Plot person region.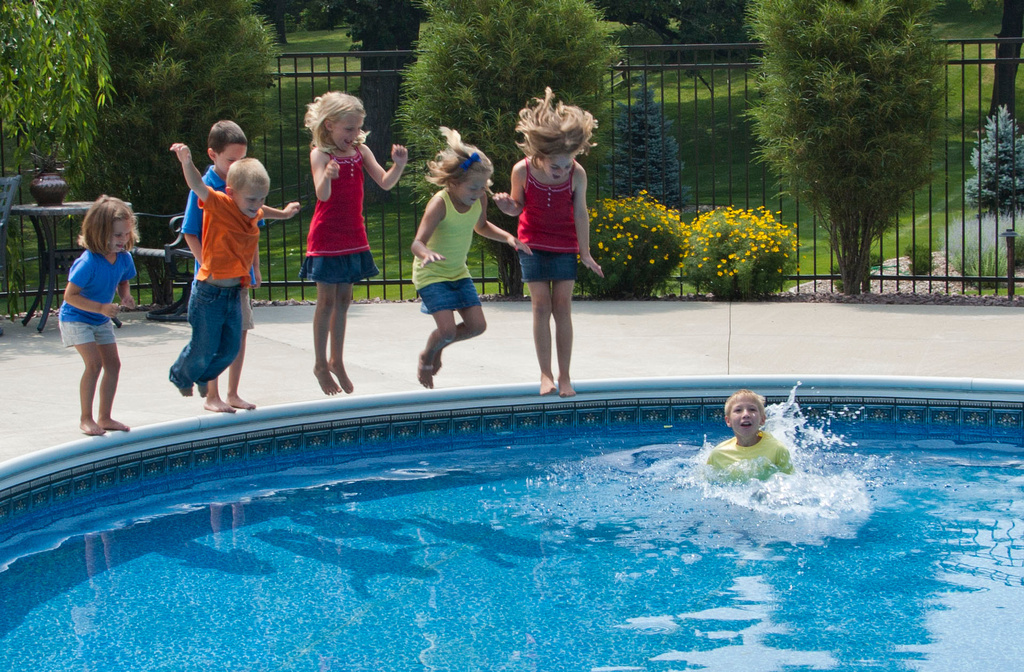
Plotted at {"left": 305, "top": 93, "right": 405, "bottom": 400}.
